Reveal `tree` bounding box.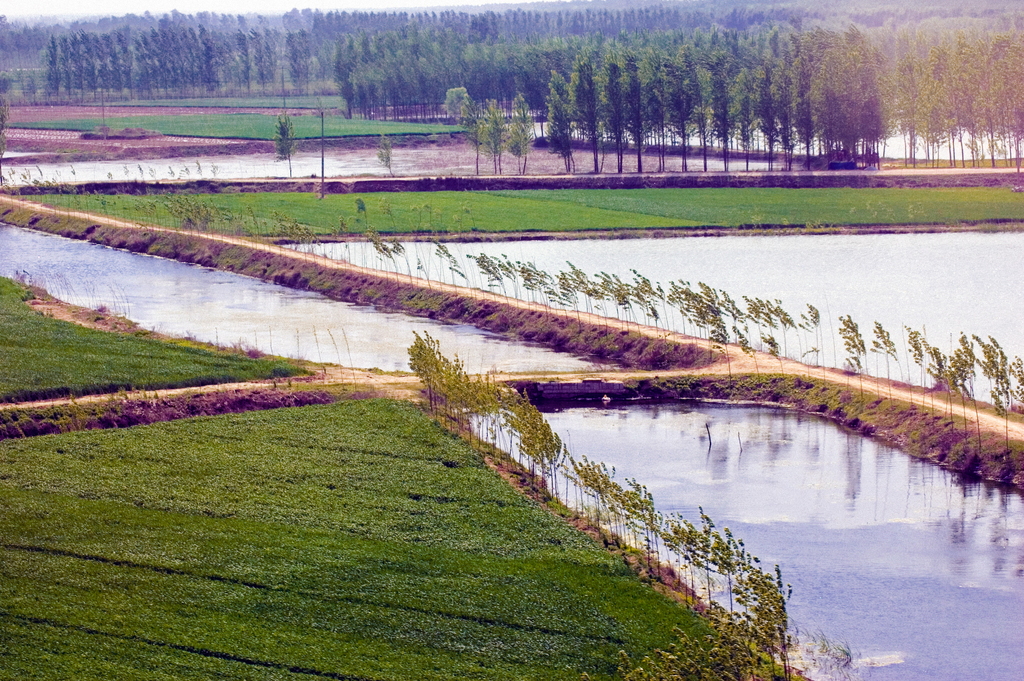
Revealed: Rect(589, 10, 620, 31).
